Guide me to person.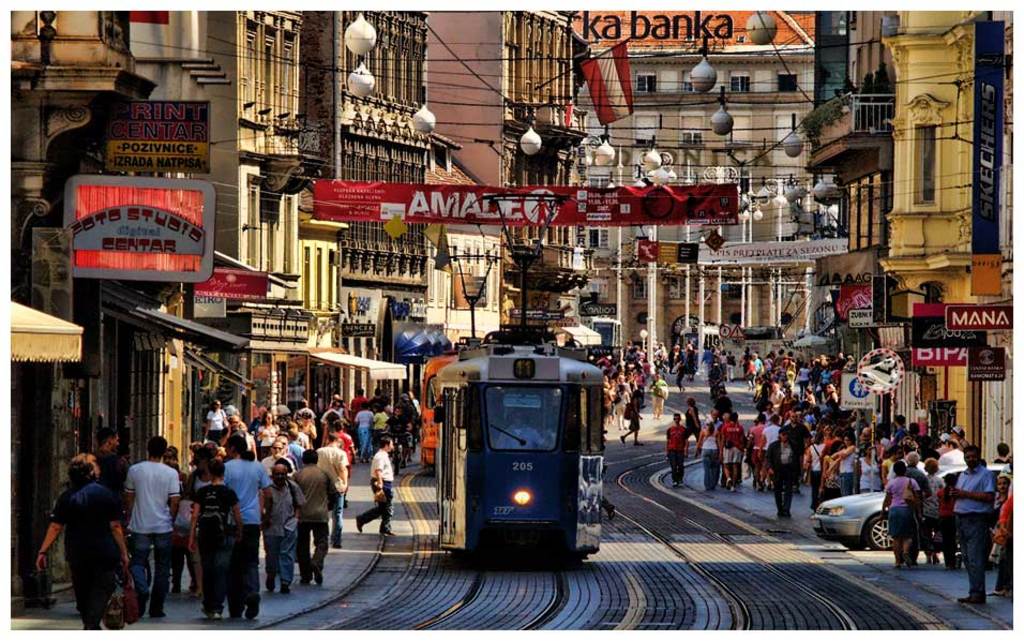
Guidance: region(699, 342, 734, 397).
